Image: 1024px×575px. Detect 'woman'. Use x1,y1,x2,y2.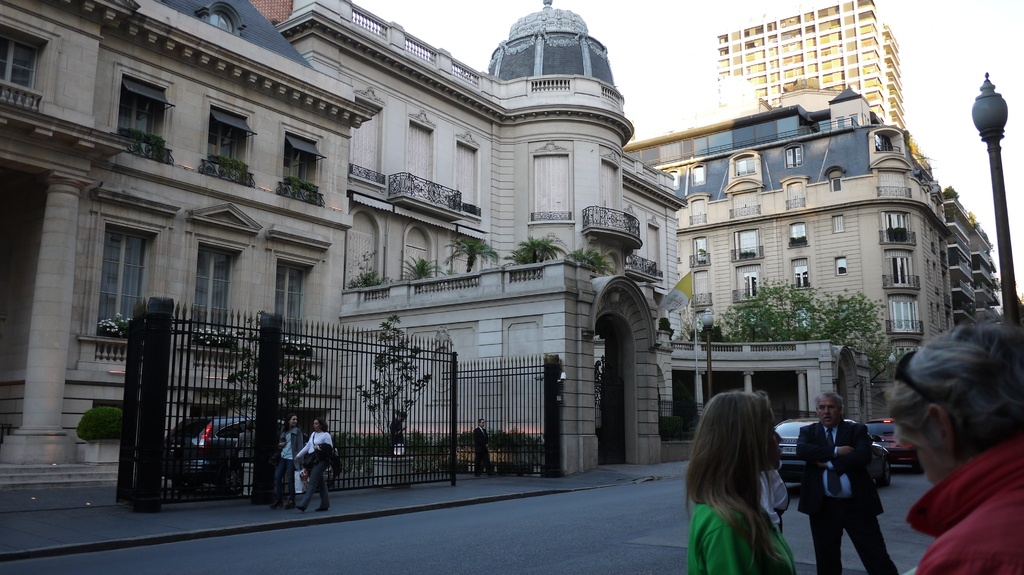
295,417,333,512.
